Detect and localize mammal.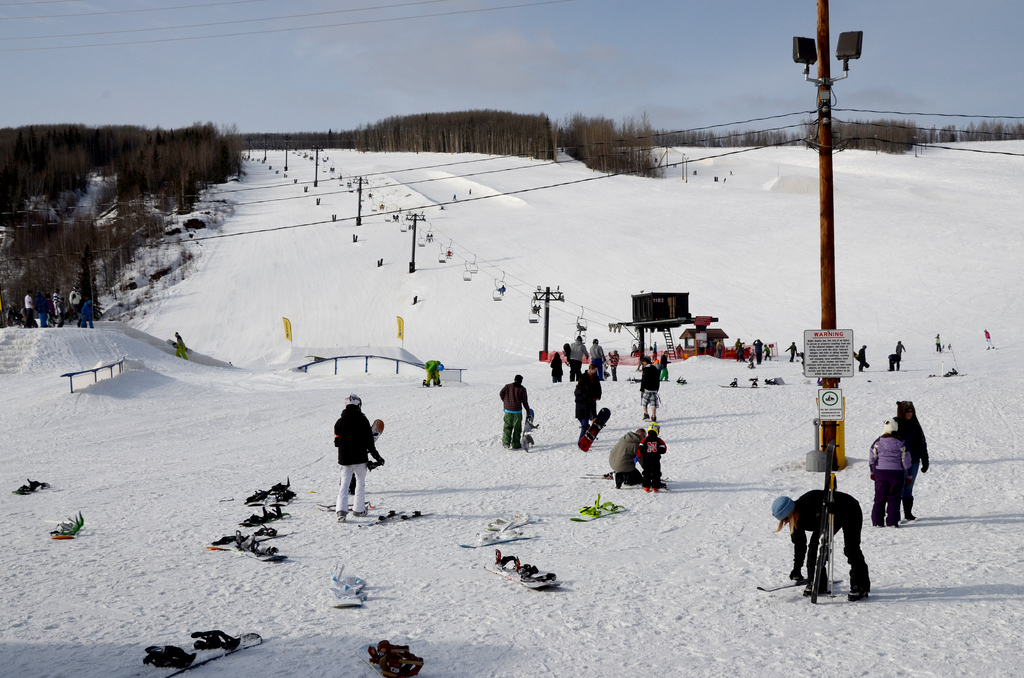
Localized at 675,341,685,359.
